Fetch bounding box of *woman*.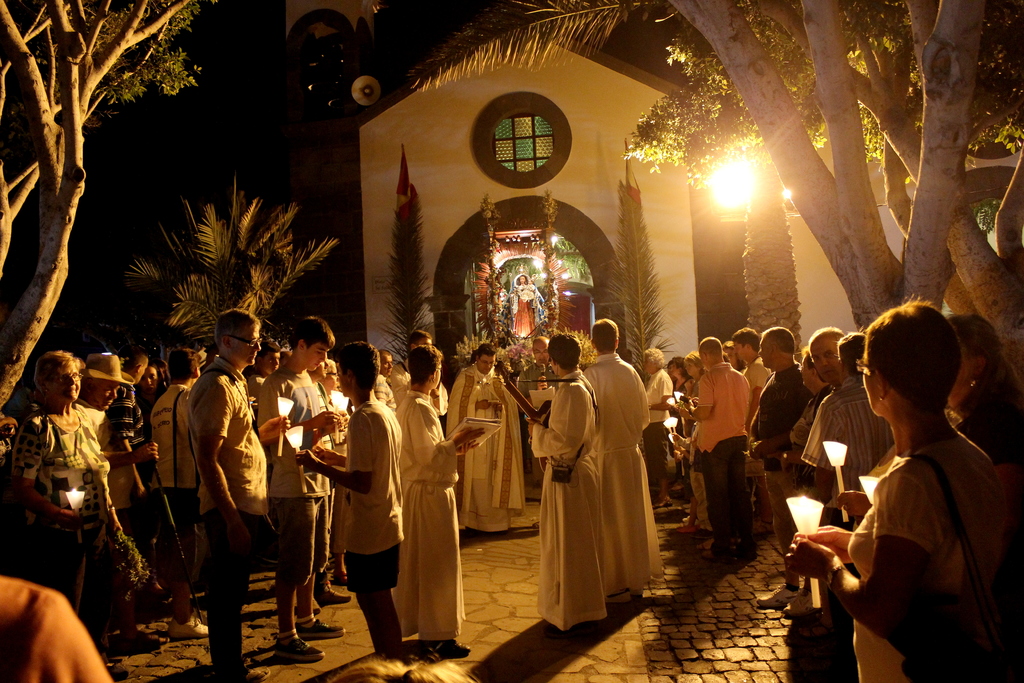
Bbox: 755,344,836,619.
